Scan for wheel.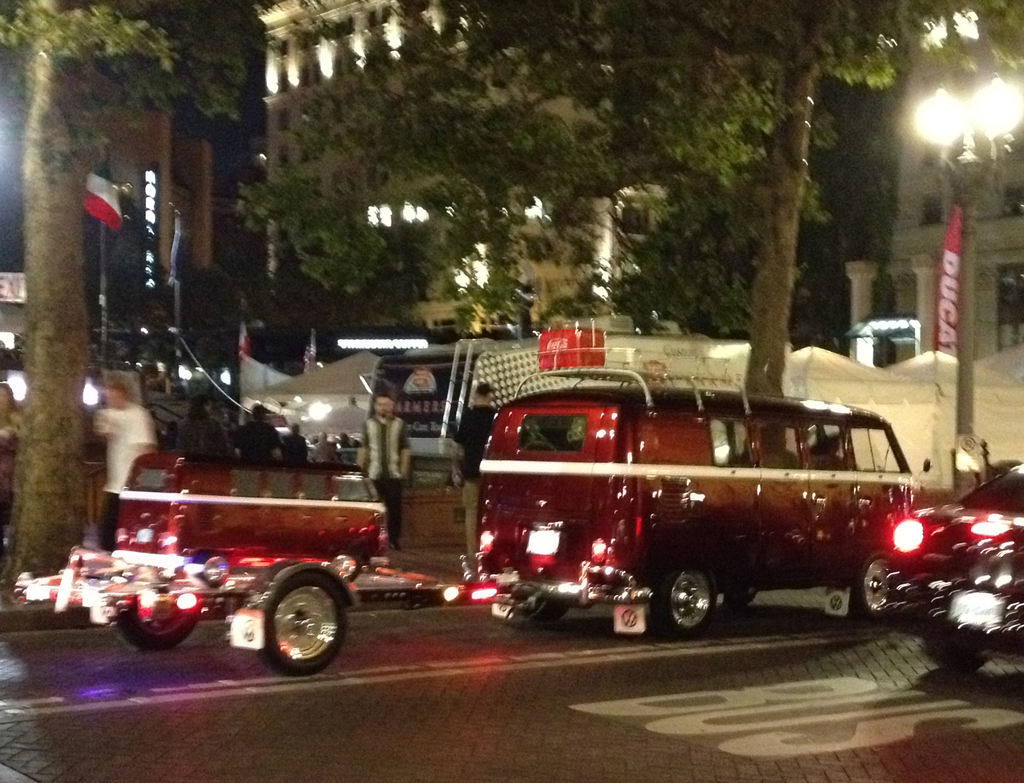
Scan result: {"x1": 113, "y1": 608, "x2": 203, "y2": 648}.
